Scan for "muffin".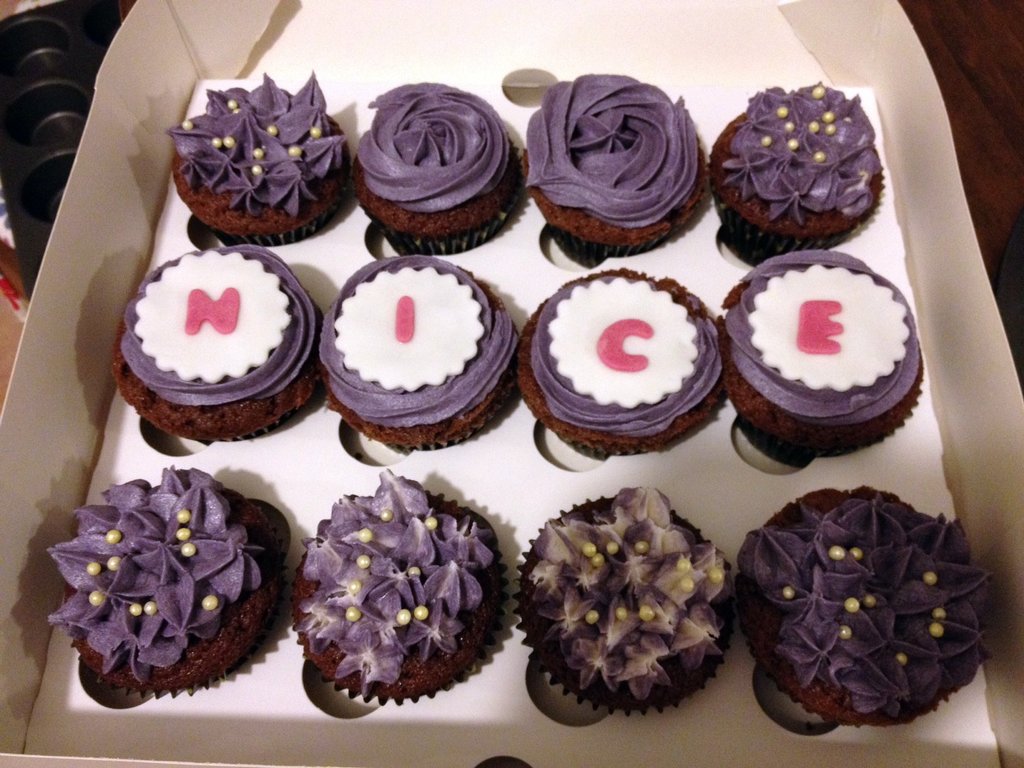
Scan result: pyautogui.locateOnScreen(516, 267, 726, 463).
